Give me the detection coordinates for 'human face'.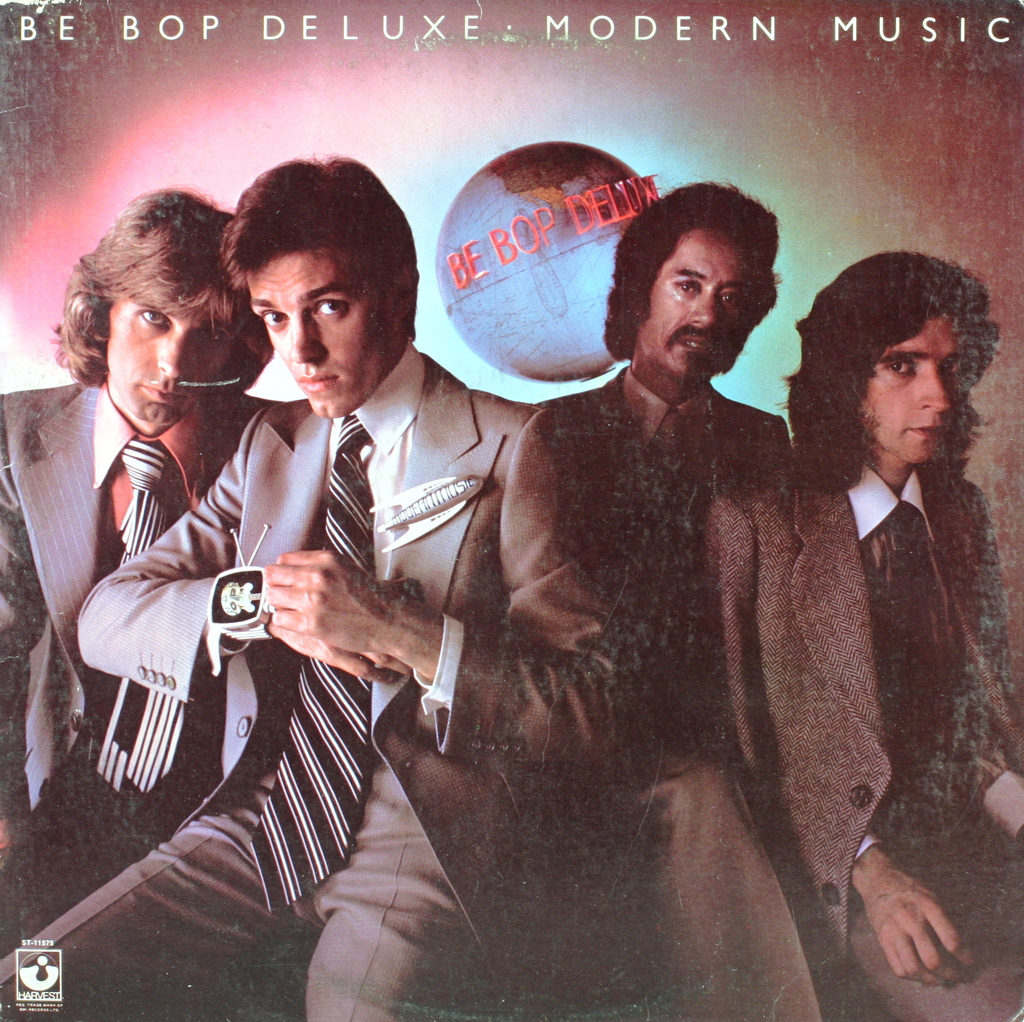
[862,315,955,474].
